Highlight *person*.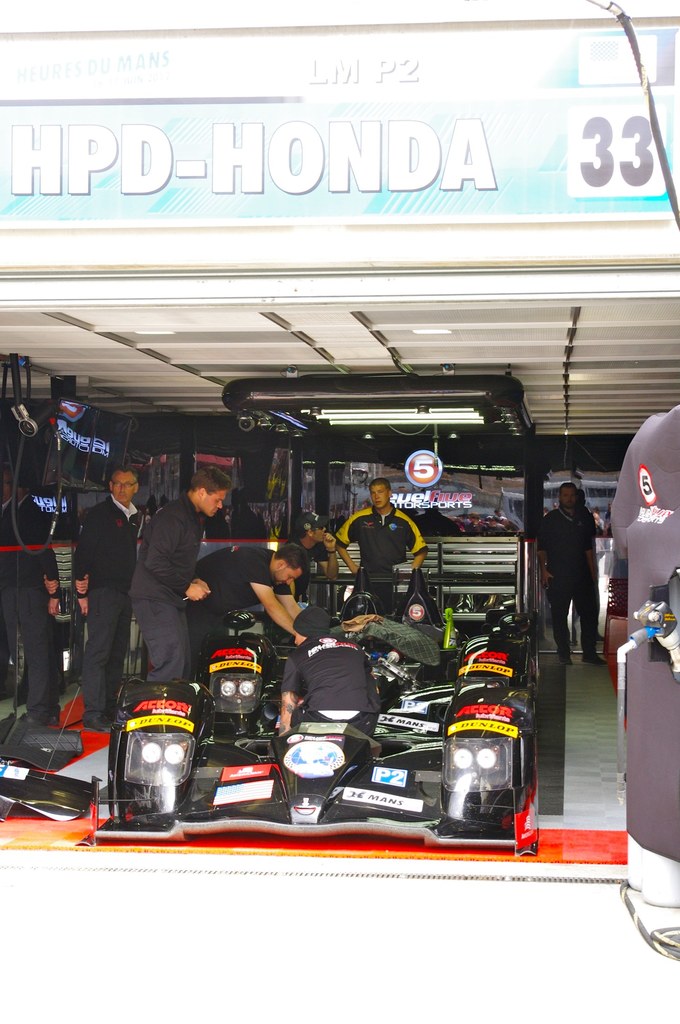
Highlighted region: {"left": 192, "top": 540, "right": 325, "bottom": 664}.
